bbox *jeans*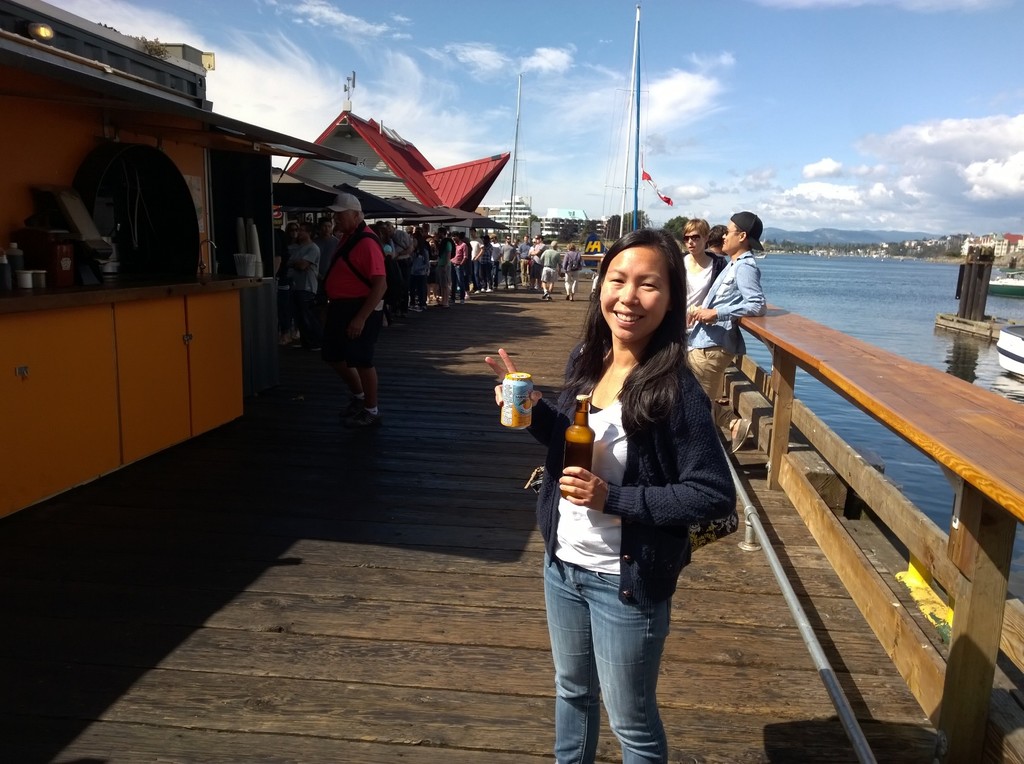
{"left": 468, "top": 257, "right": 478, "bottom": 288}
